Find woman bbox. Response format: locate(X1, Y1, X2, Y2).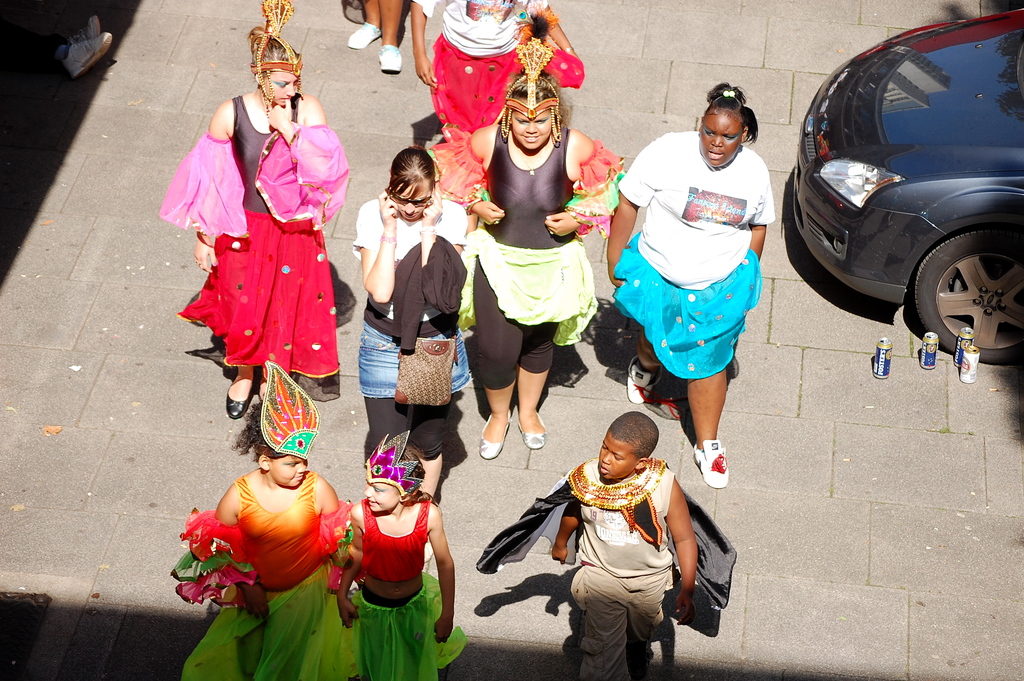
locate(604, 81, 776, 489).
